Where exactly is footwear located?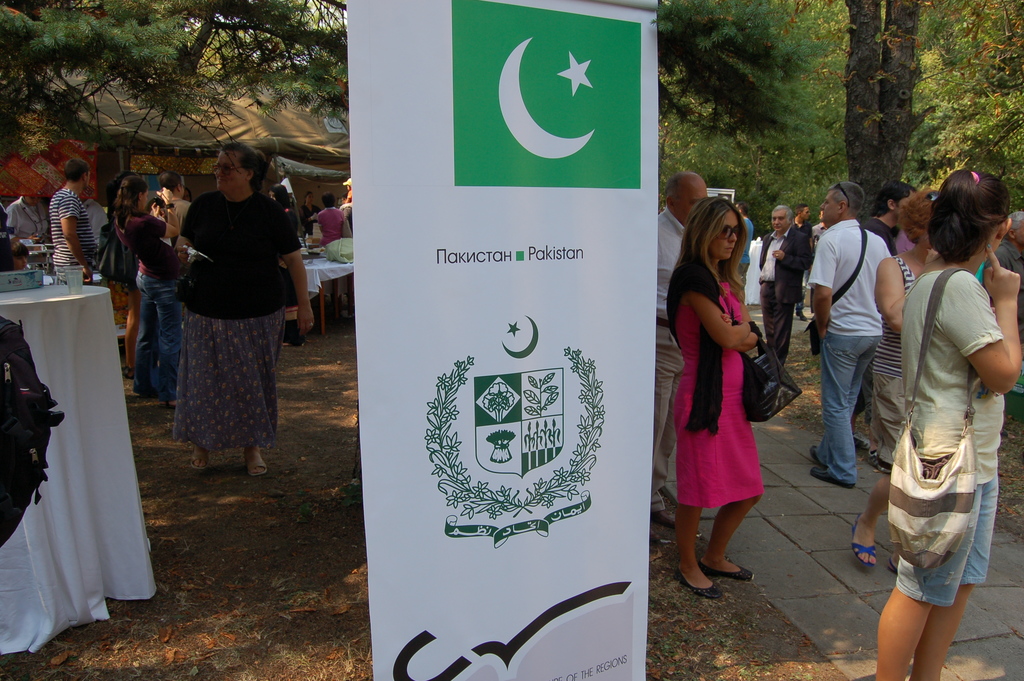
Its bounding box is bbox=(886, 555, 900, 578).
